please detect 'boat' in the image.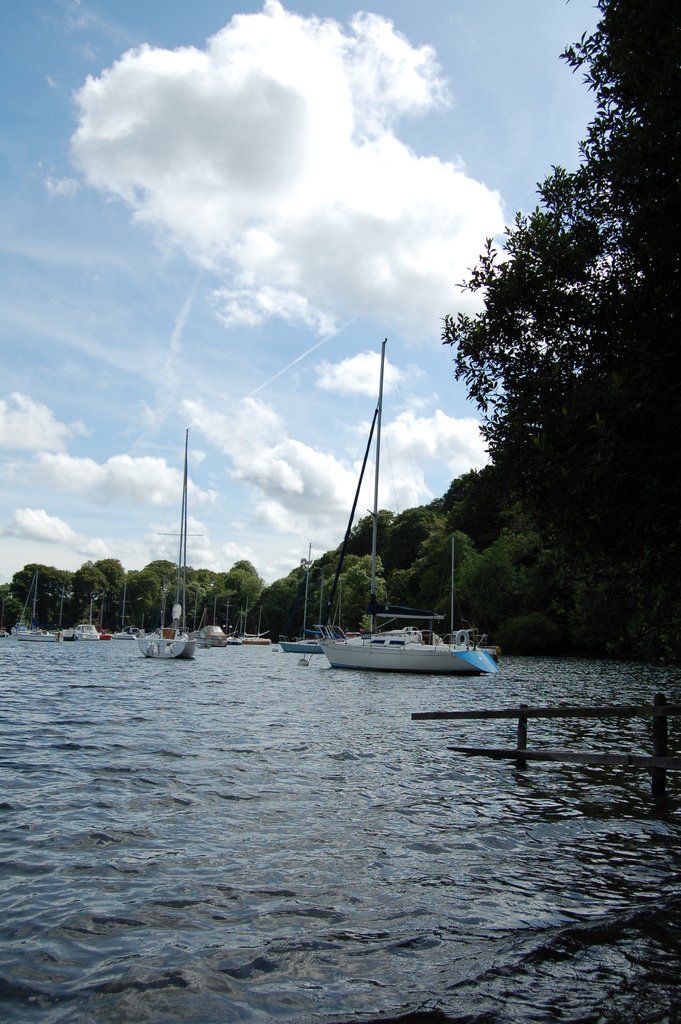
l=99, t=624, r=113, b=638.
